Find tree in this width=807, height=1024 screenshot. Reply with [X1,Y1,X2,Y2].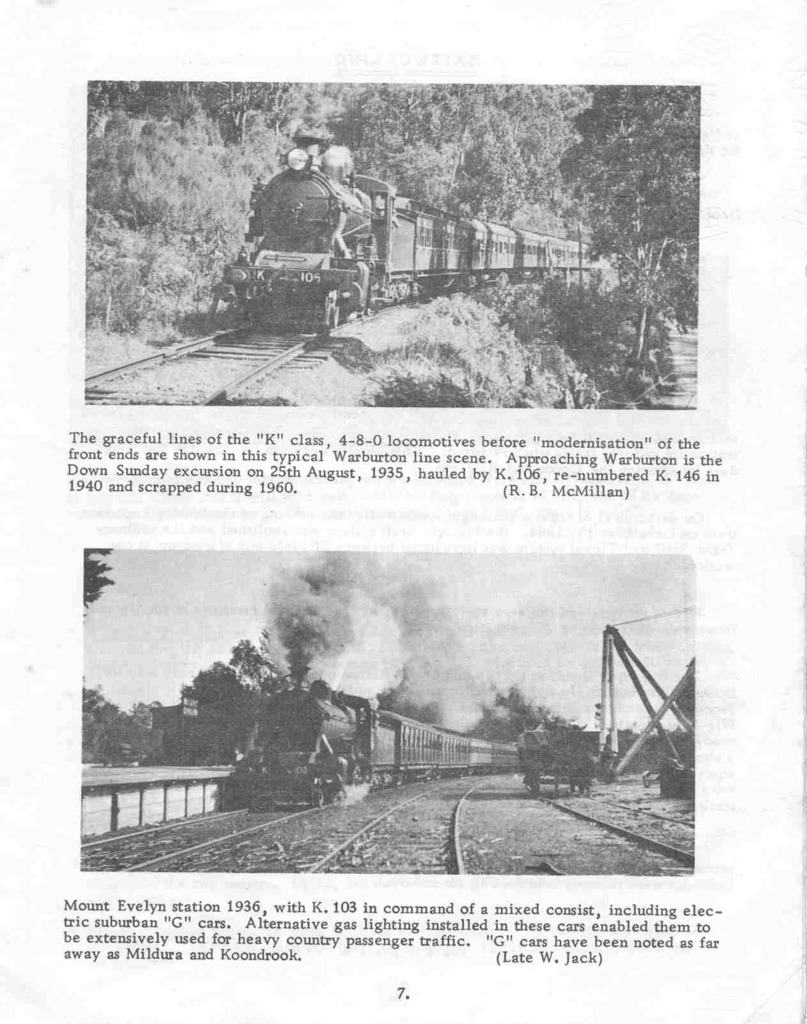
[333,83,597,223].
